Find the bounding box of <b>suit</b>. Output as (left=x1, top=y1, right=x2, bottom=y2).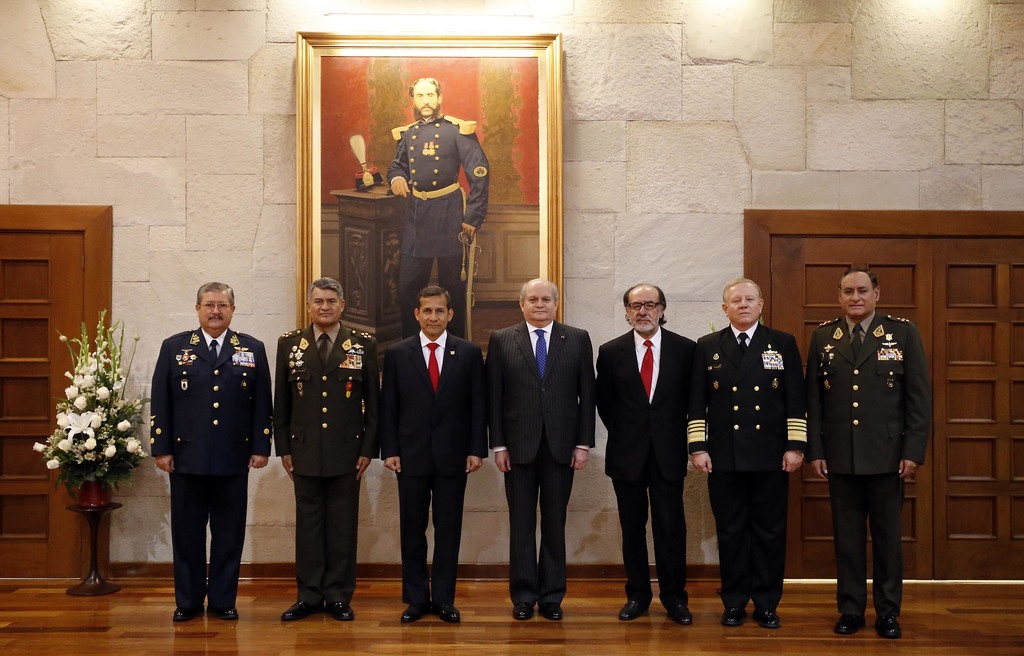
(left=379, top=328, right=484, bottom=612).
